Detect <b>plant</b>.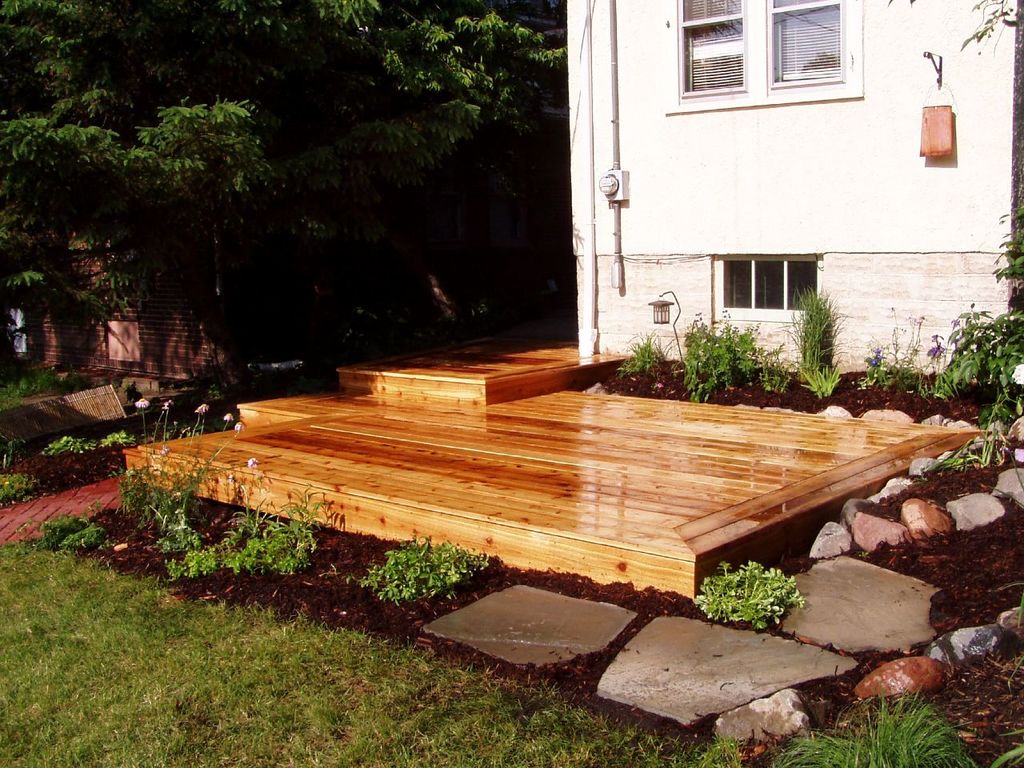
Detected at x1=760 y1=348 x2=800 y2=398.
